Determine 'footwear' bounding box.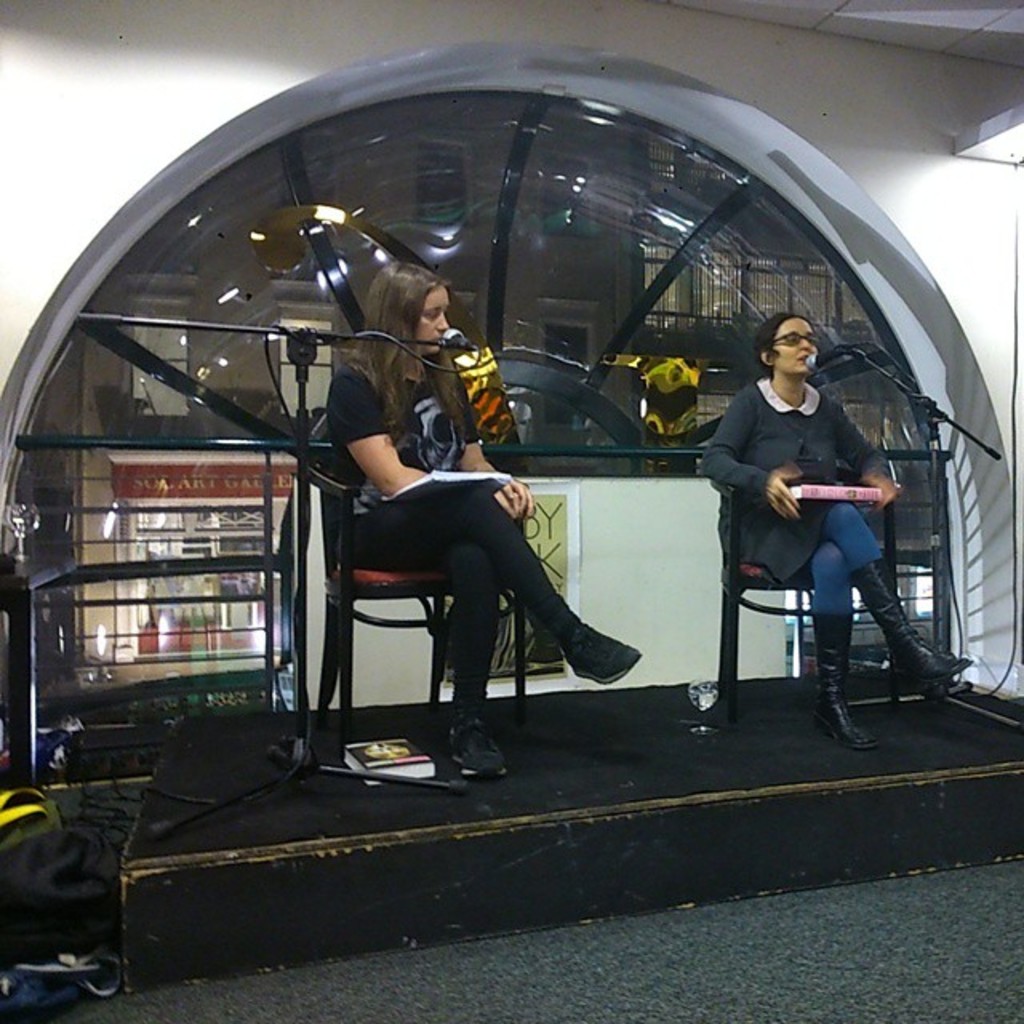
Determined: 450:720:512:781.
